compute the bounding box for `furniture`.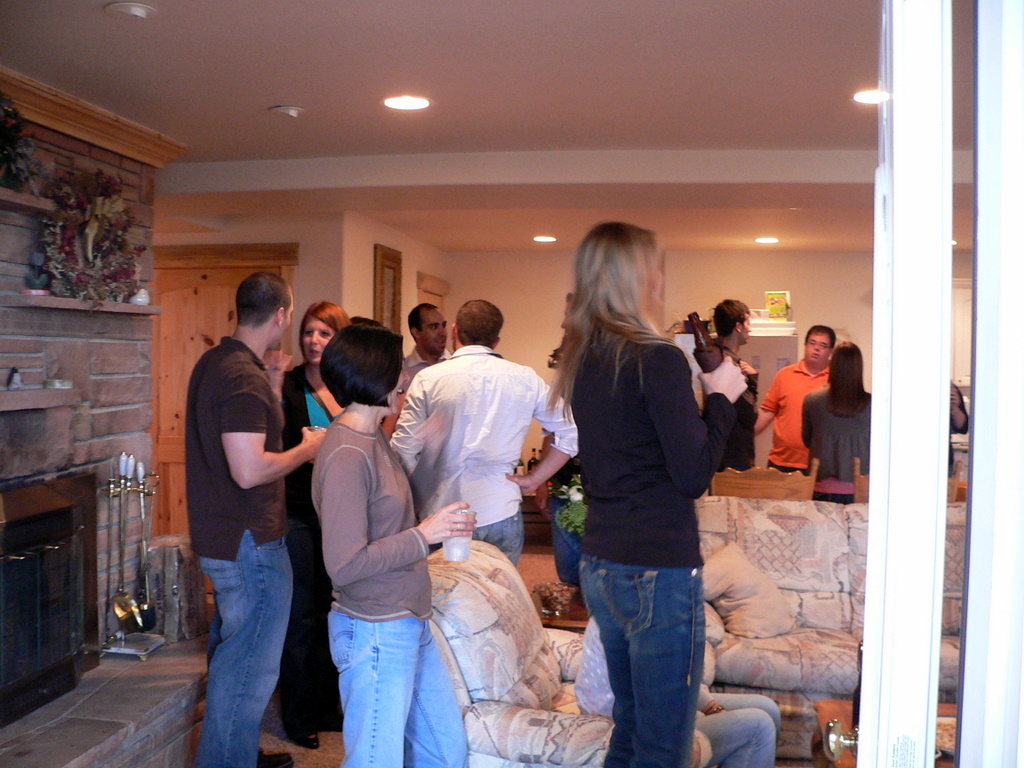
select_region(702, 451, 822, 501).
